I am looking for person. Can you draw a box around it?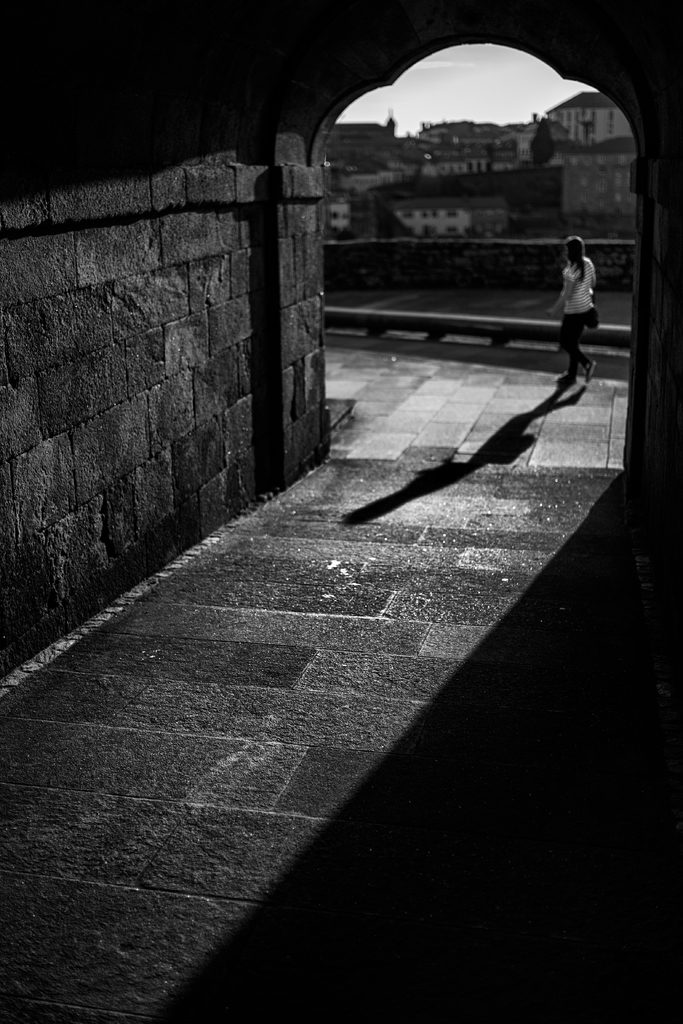
Sure, the bounding box is (547,234,597,384).
